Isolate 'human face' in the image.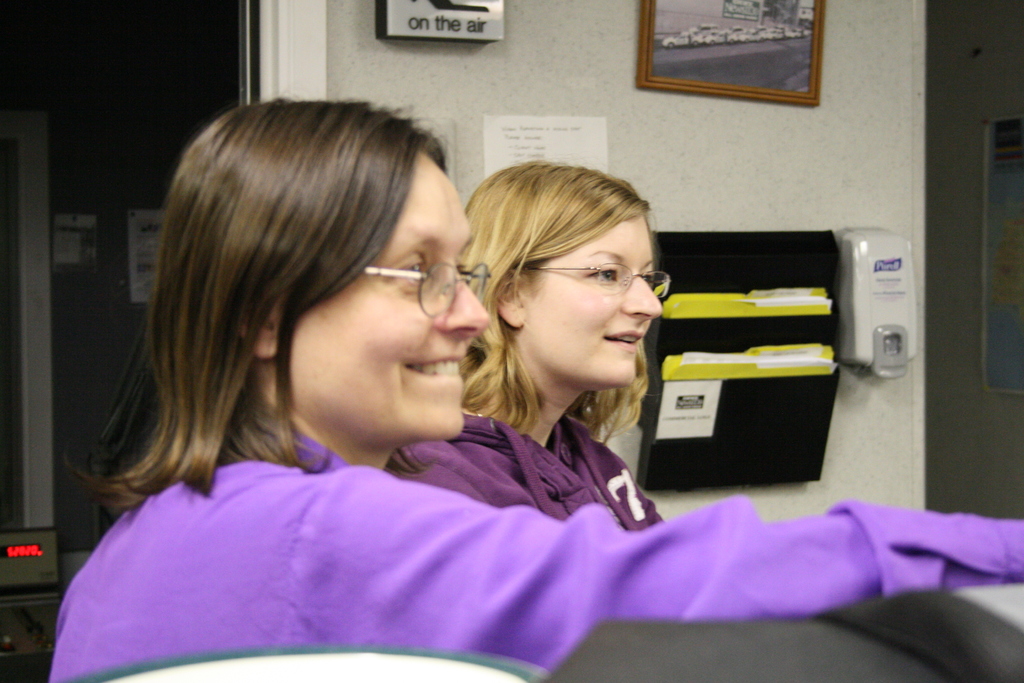
Isolated region: locate(280, 151, 489, 434).
